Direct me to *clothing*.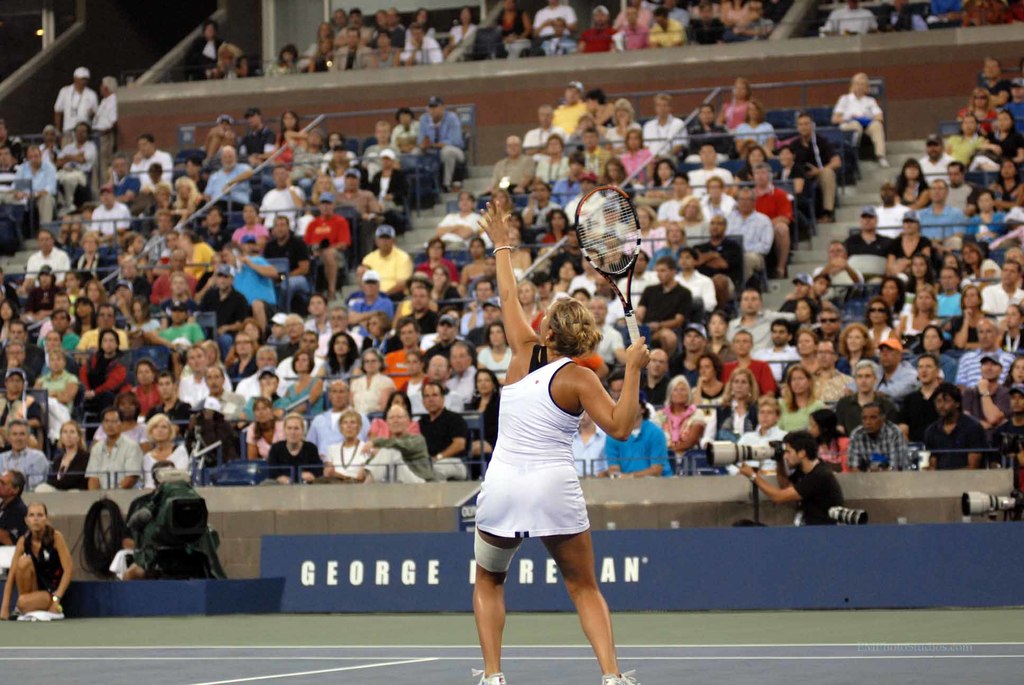
Direction: BBox(179, 375, 208, 412).
